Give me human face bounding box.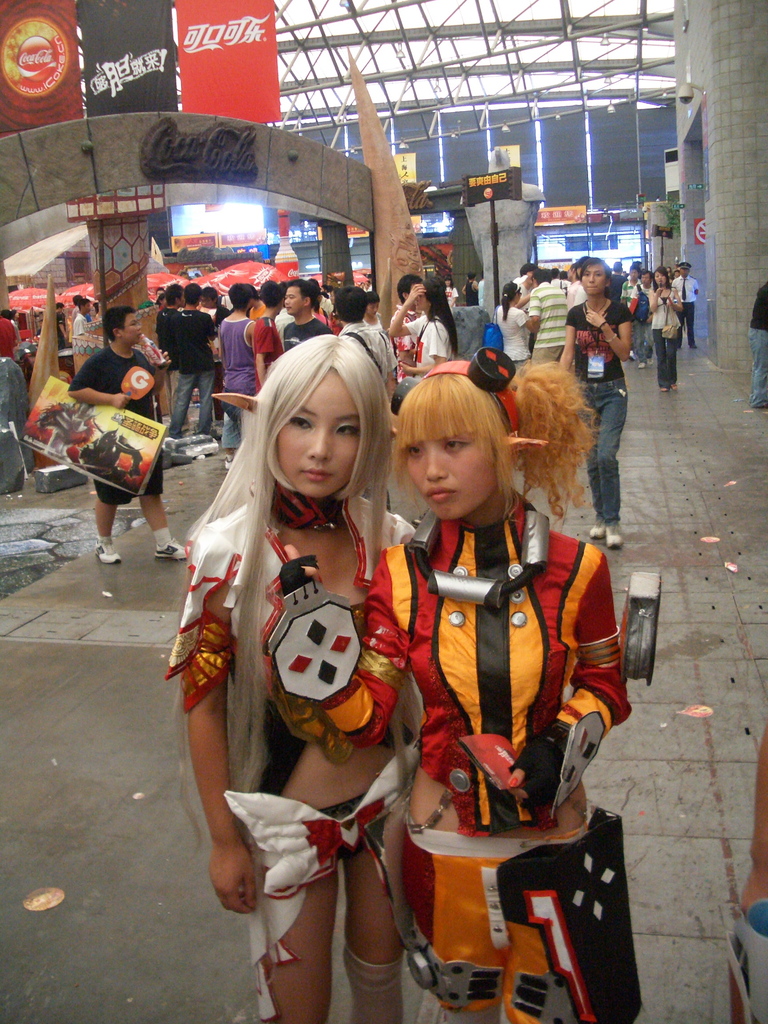
[x1=275, y1=370, x2=366, y2=497].
